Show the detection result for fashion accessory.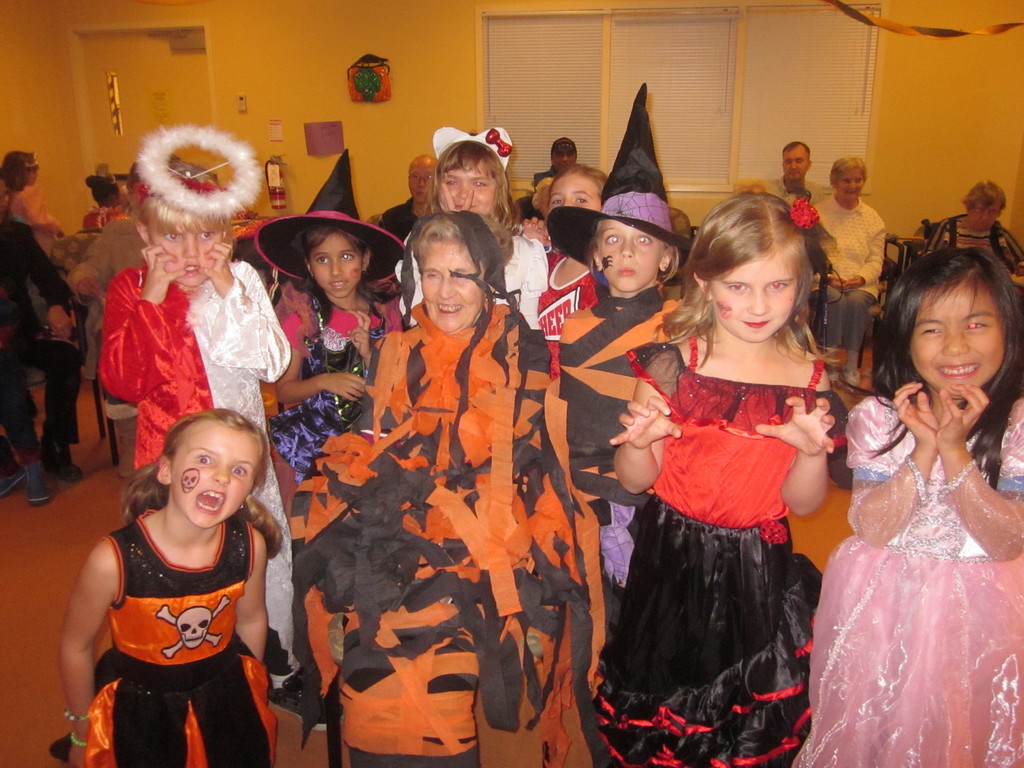
bbox(38, 436, 83, 481).
